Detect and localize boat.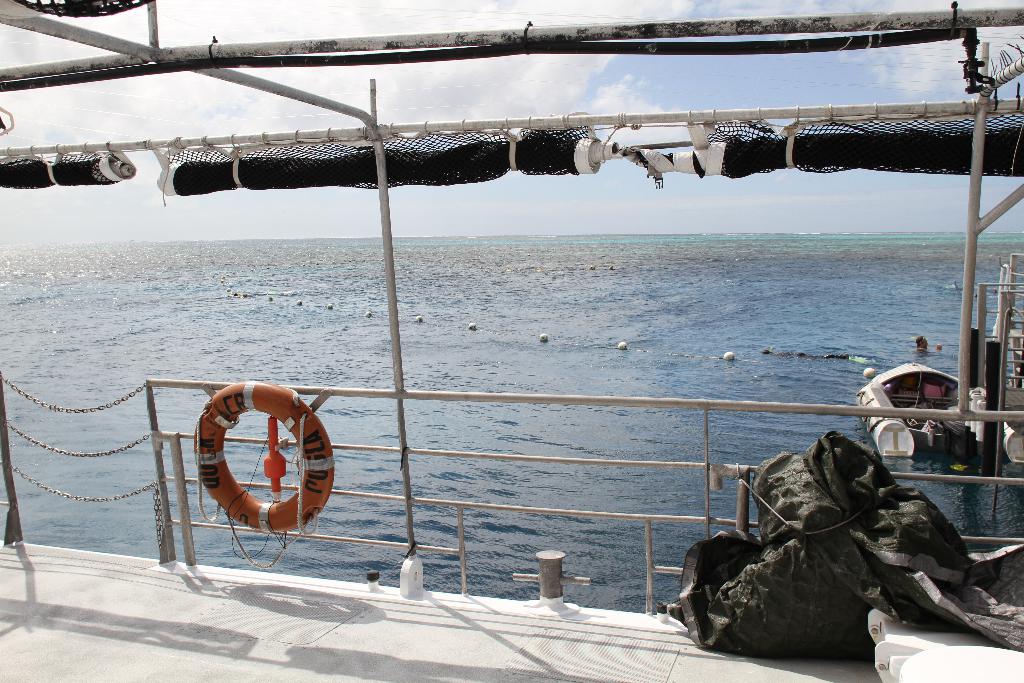
Localized at {"left": 7, "top": 0, "right": 1023, "bottom": 682}.
